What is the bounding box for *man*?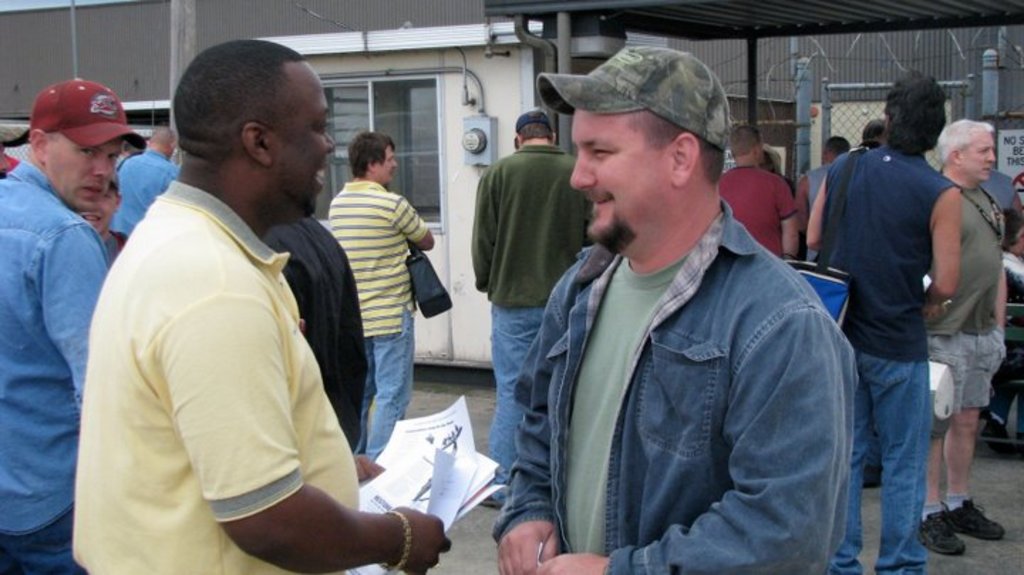
select_region(327, 130, 435, 457).
